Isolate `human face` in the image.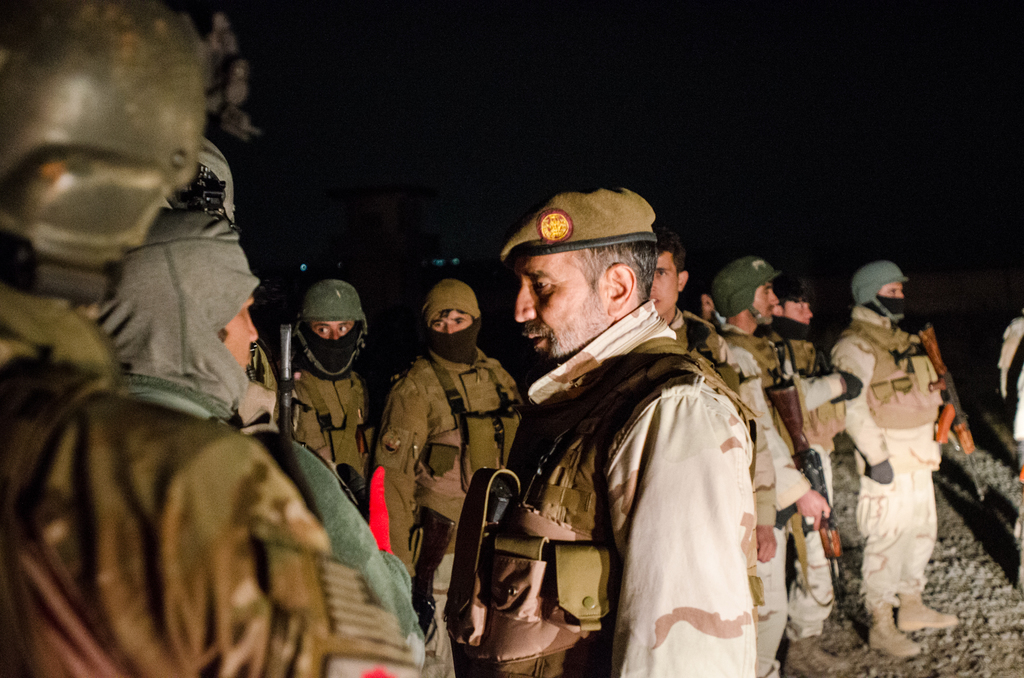
Isolated region: (left=653, top=251, right=679, bottom=315).
